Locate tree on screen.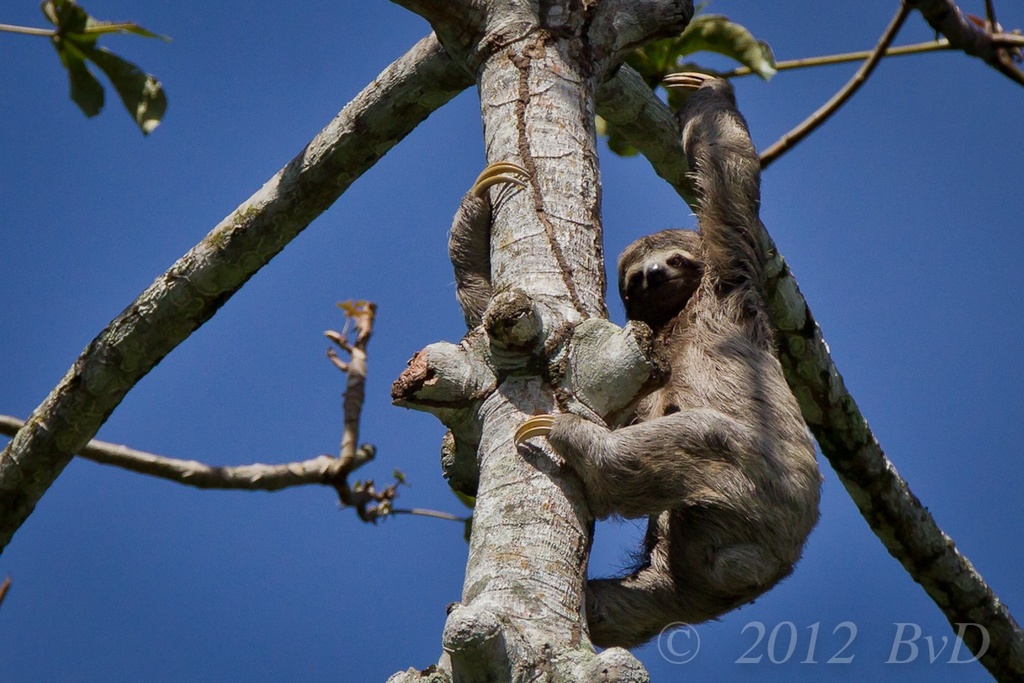
On screen at x1=12 y1=0 x2=1023 y2=651.
